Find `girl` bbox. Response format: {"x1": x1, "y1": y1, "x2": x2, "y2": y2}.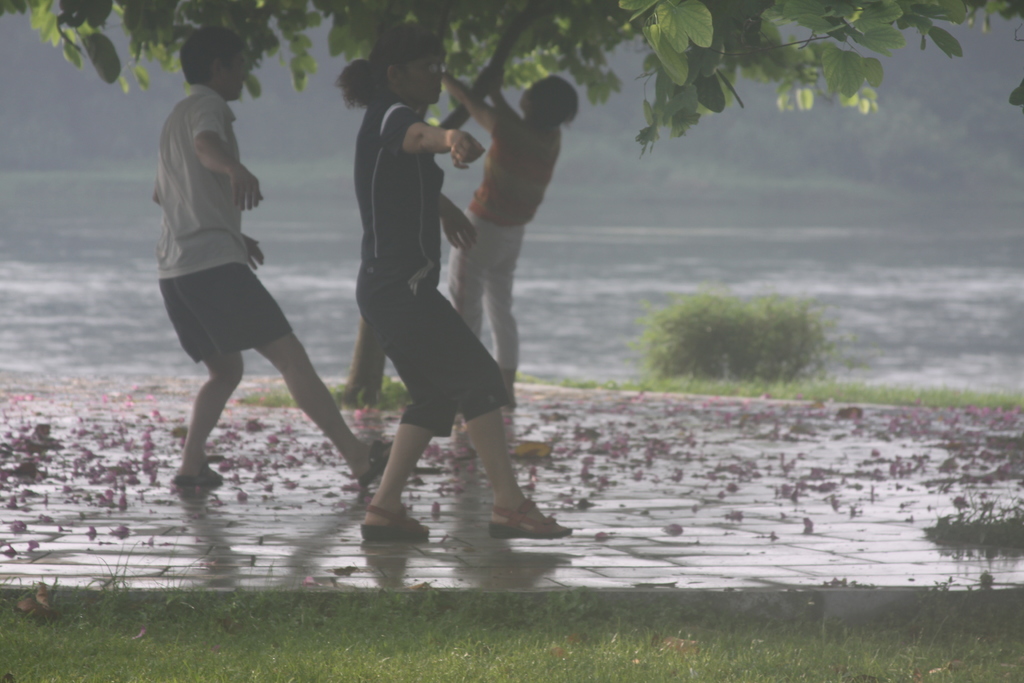
{"x1": 447, "y1": 77, "x2": 588, "y2": 413}.
